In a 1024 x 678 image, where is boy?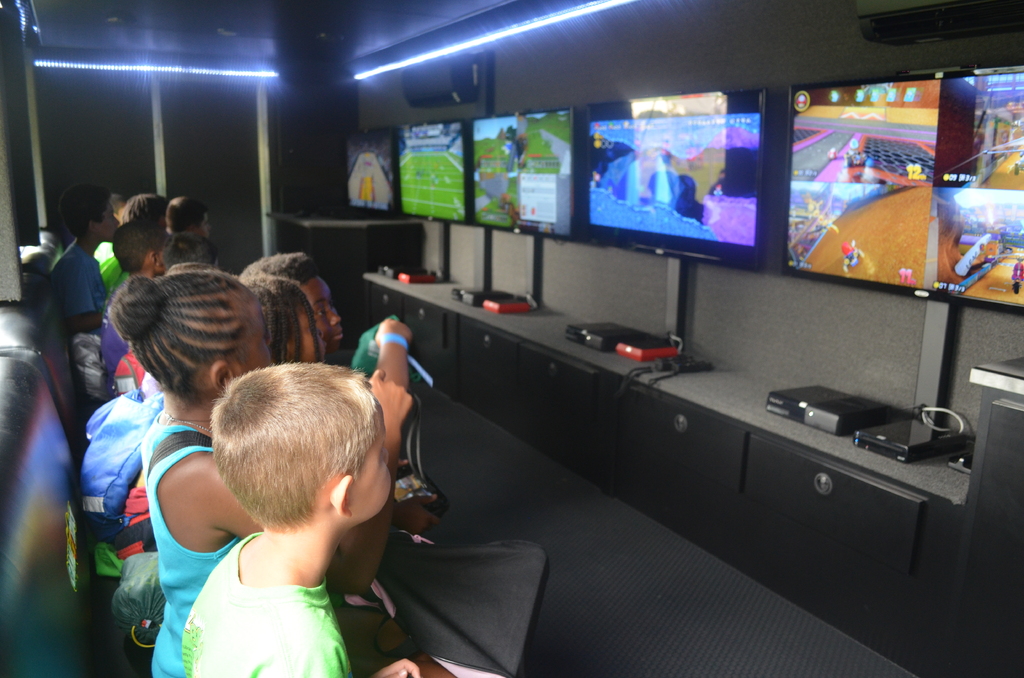
box(99, 219, 173, 396).
